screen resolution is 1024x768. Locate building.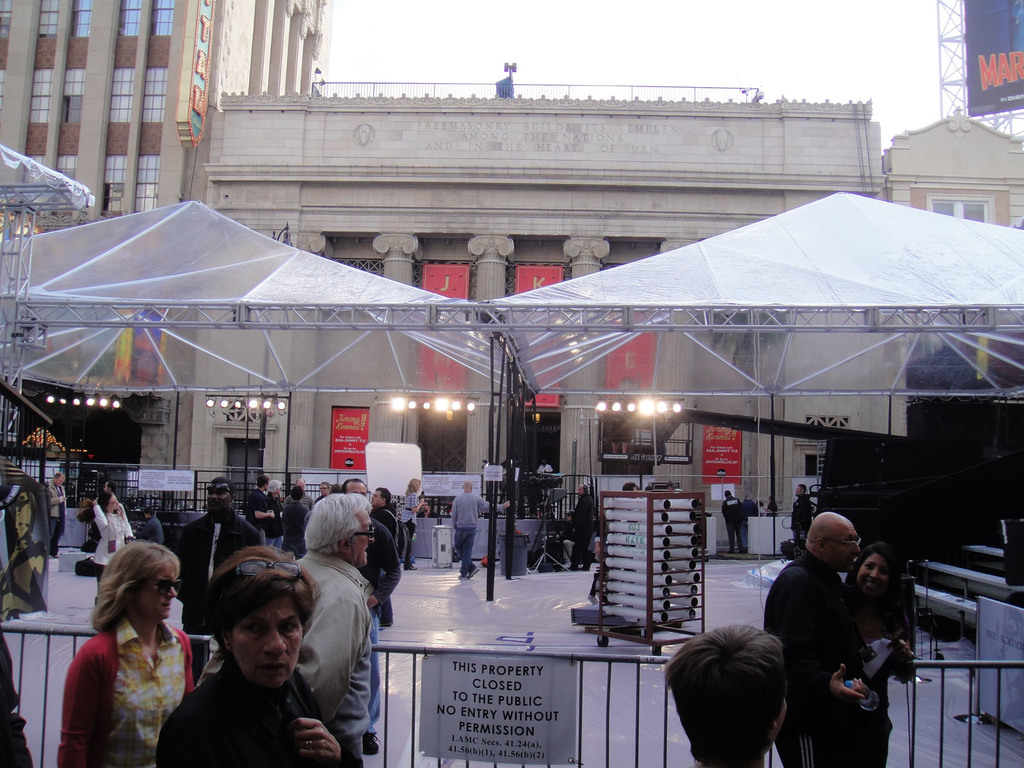
<region>0, 0, 326, 513</region>.
